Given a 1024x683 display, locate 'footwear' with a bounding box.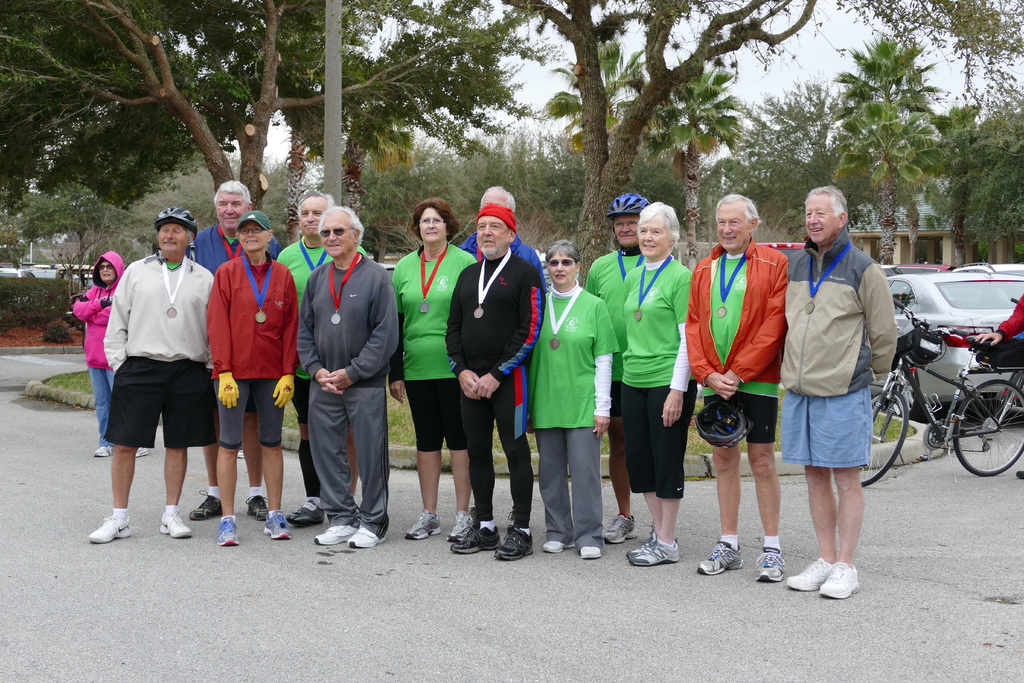
Located: <bbox>95, 445, 110, 457</bbox>.
